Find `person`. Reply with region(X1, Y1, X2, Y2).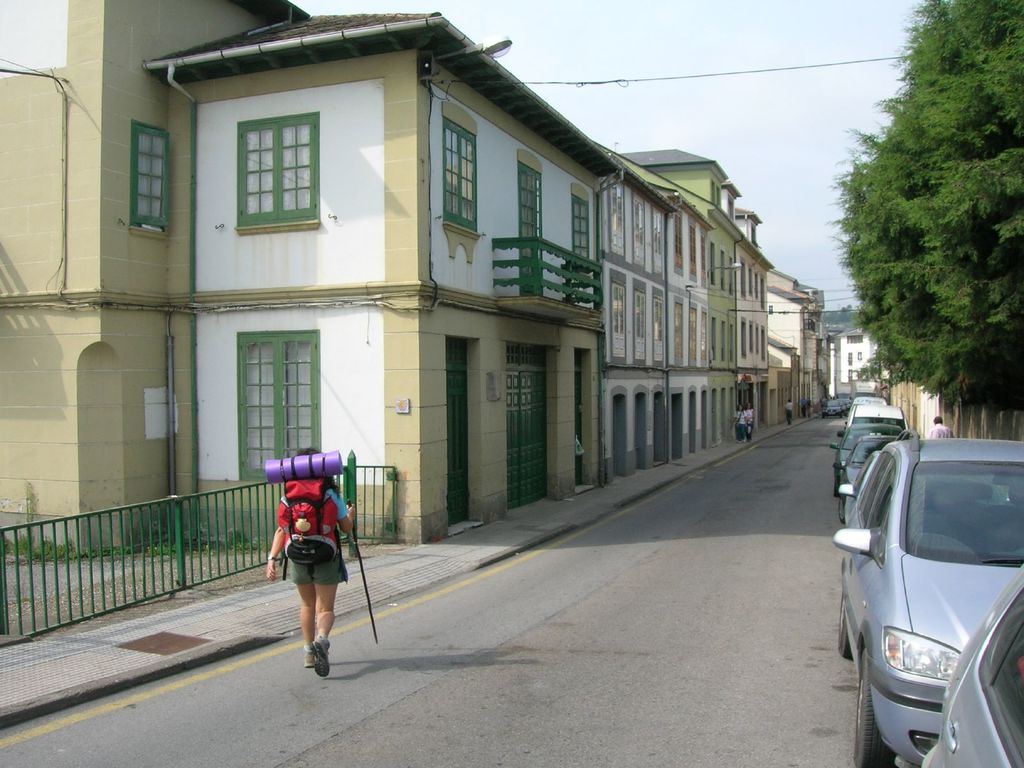
region(731, 406, 746, 442).
